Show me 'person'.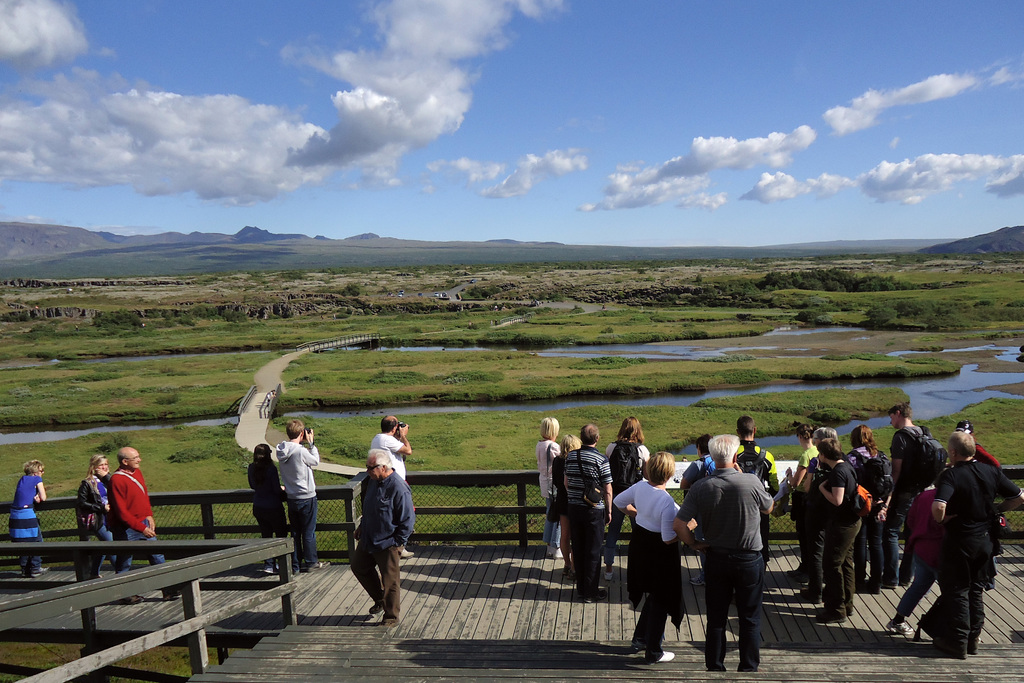
'person' is here: rect(819, 432, 869, 629).
